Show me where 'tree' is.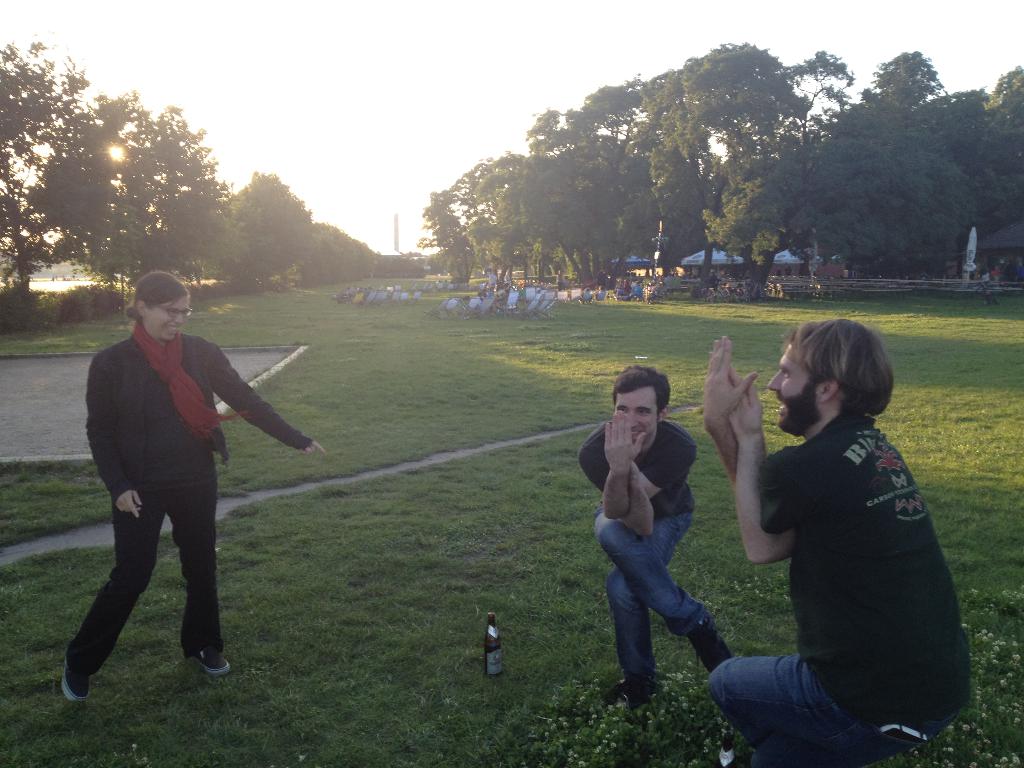
'tree' is at (721,132,978,277).
